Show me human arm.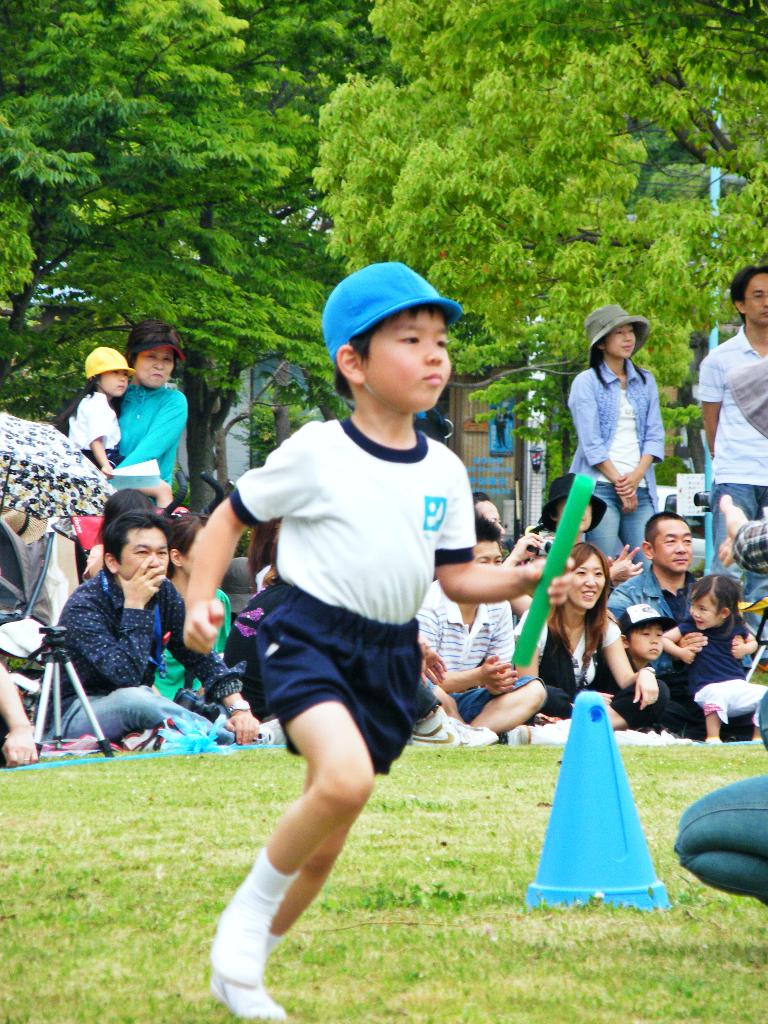
human arm is here: 596:540:641:588.
